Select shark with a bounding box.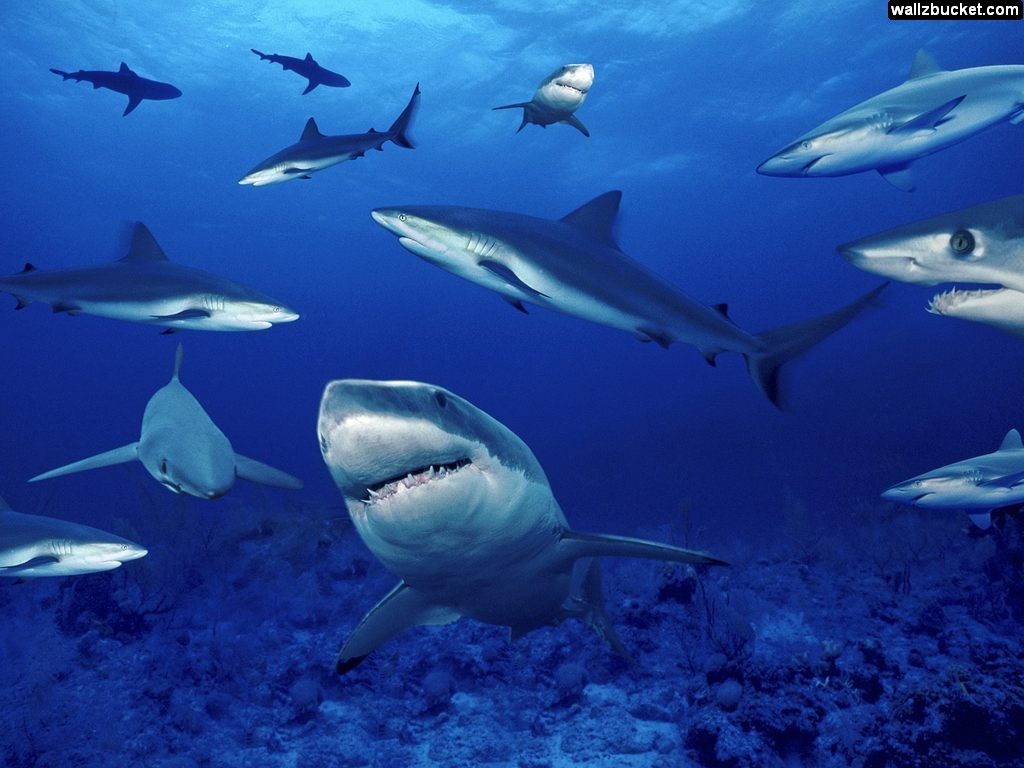
0/501/145/587.
